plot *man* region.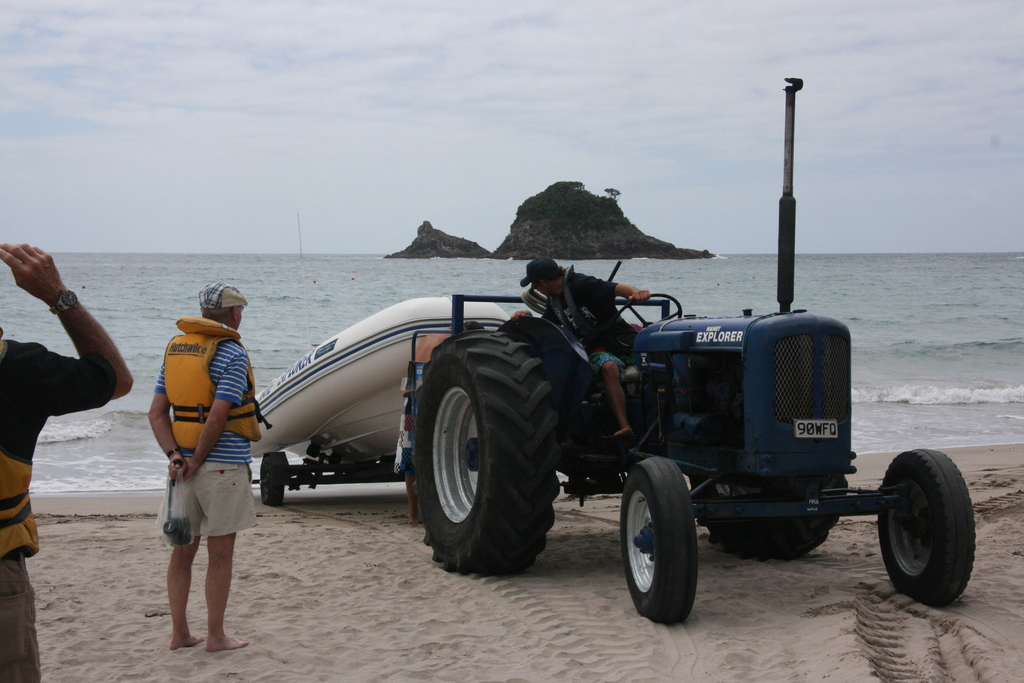
Plotted at (137,279,272,650).
